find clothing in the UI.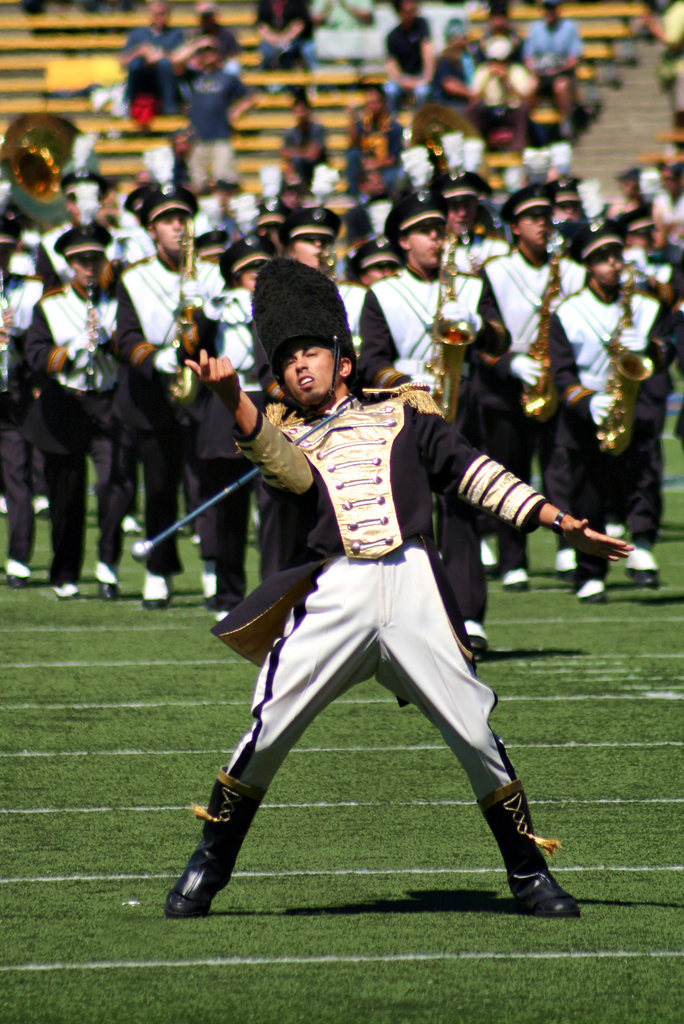
UI element at [212,278,301,600].
